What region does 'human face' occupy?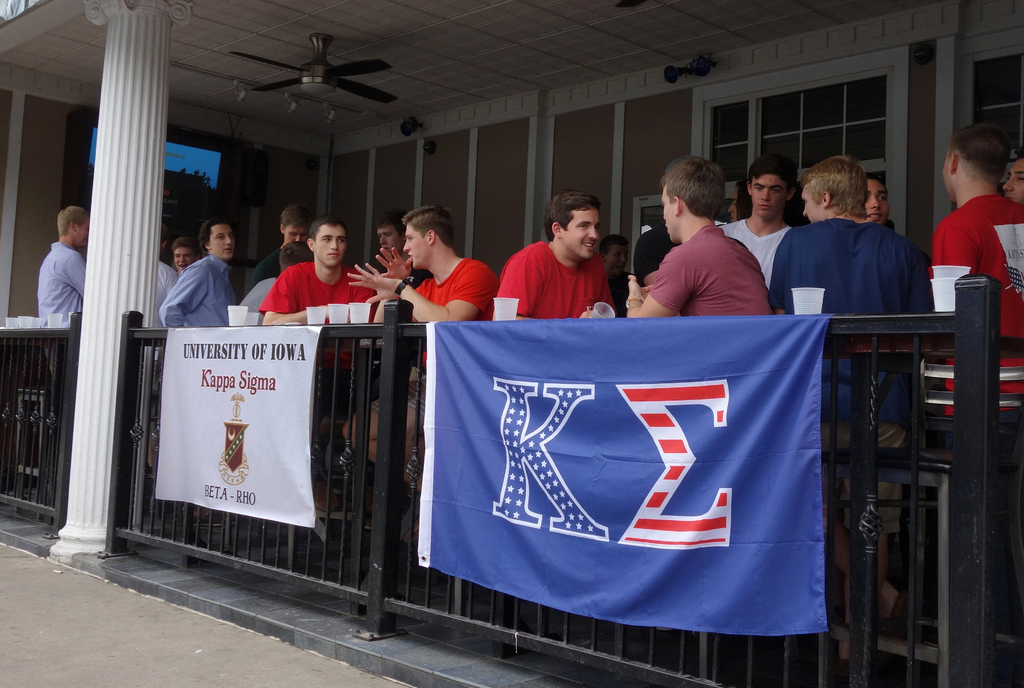
[568, 210, 599, 260].
